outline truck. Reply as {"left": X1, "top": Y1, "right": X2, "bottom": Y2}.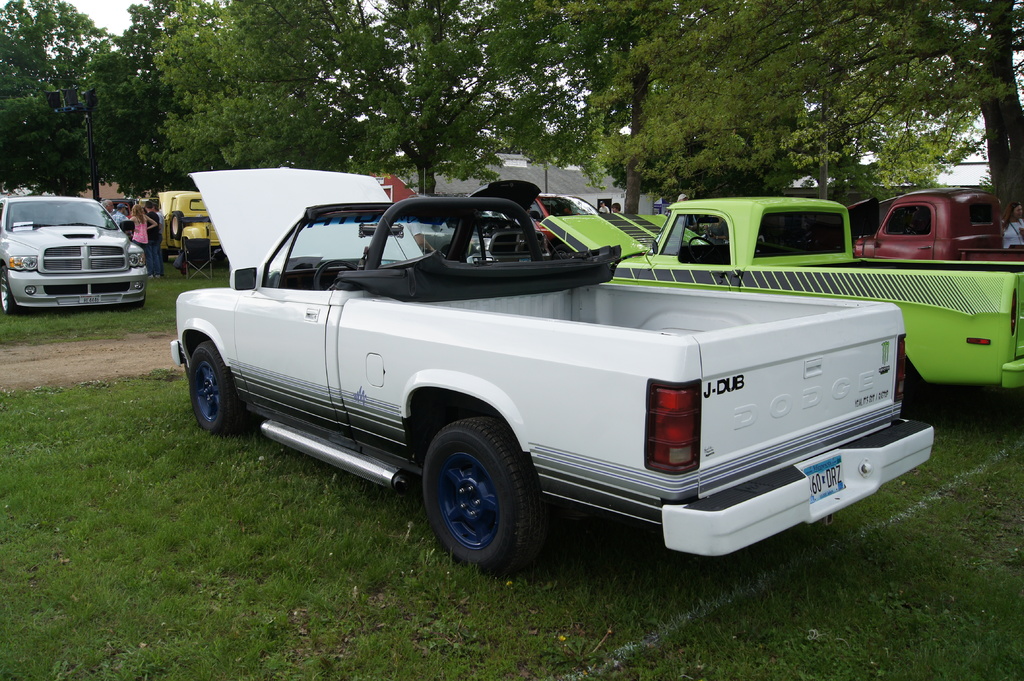
{"left": 167, "top": 225, "right": 920, "bottom": 577}.
